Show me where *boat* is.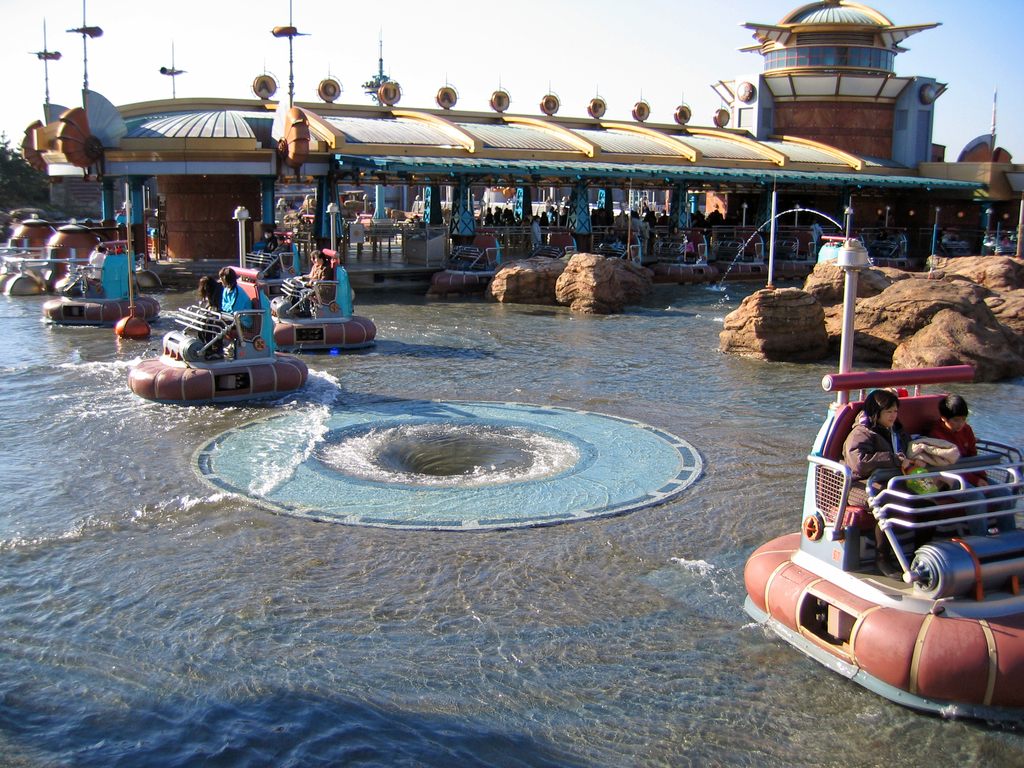
*boat* is at {"left": 125, "top": 205, "right": 304, "bottom": 407}.
